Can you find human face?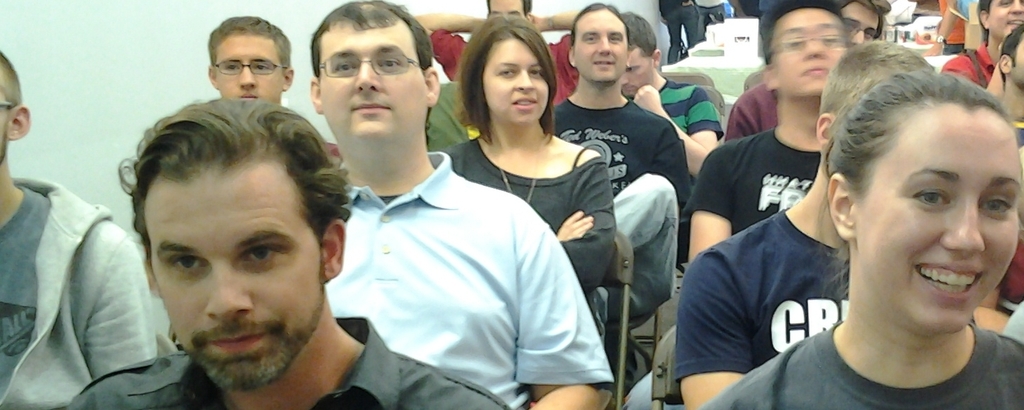
Yes, bounding box: locate(843, 1, 882, 48).
